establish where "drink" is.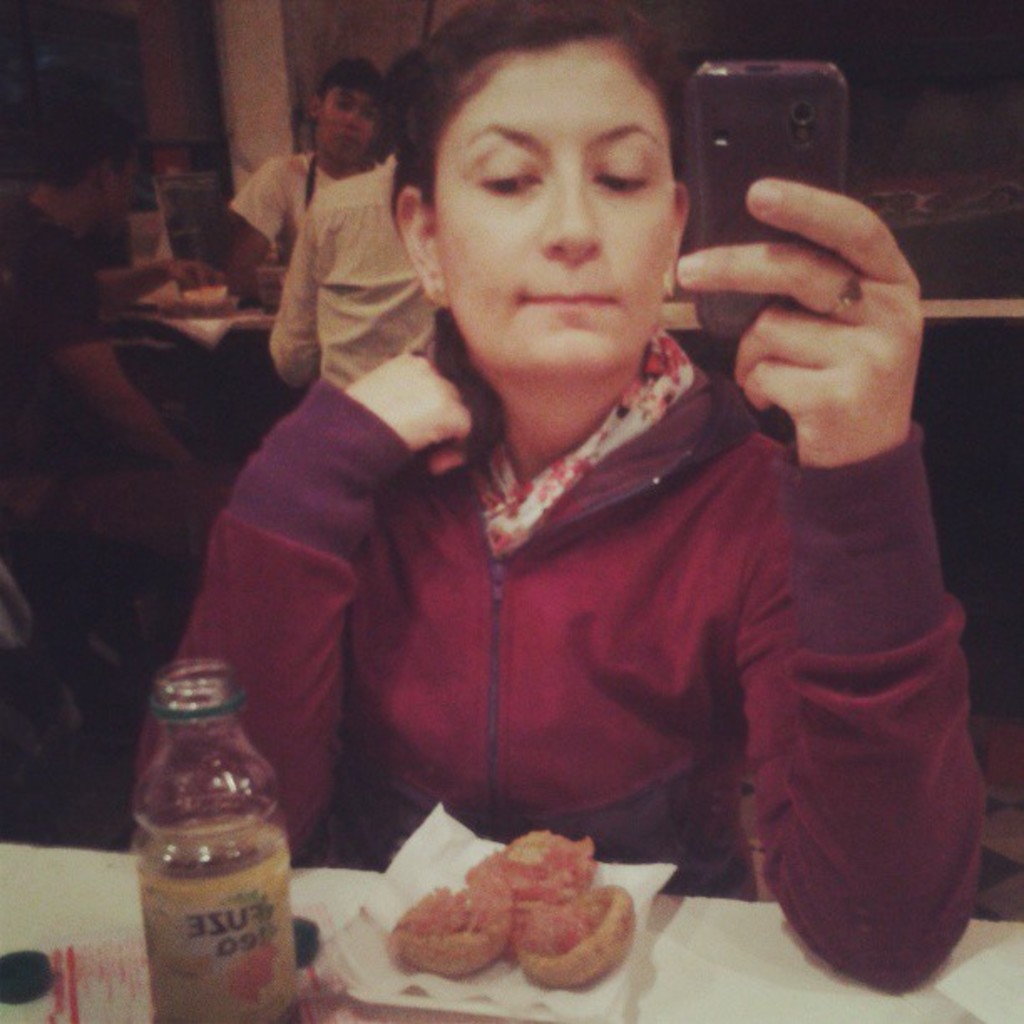
Established at 152, 704, 311, 1004.
